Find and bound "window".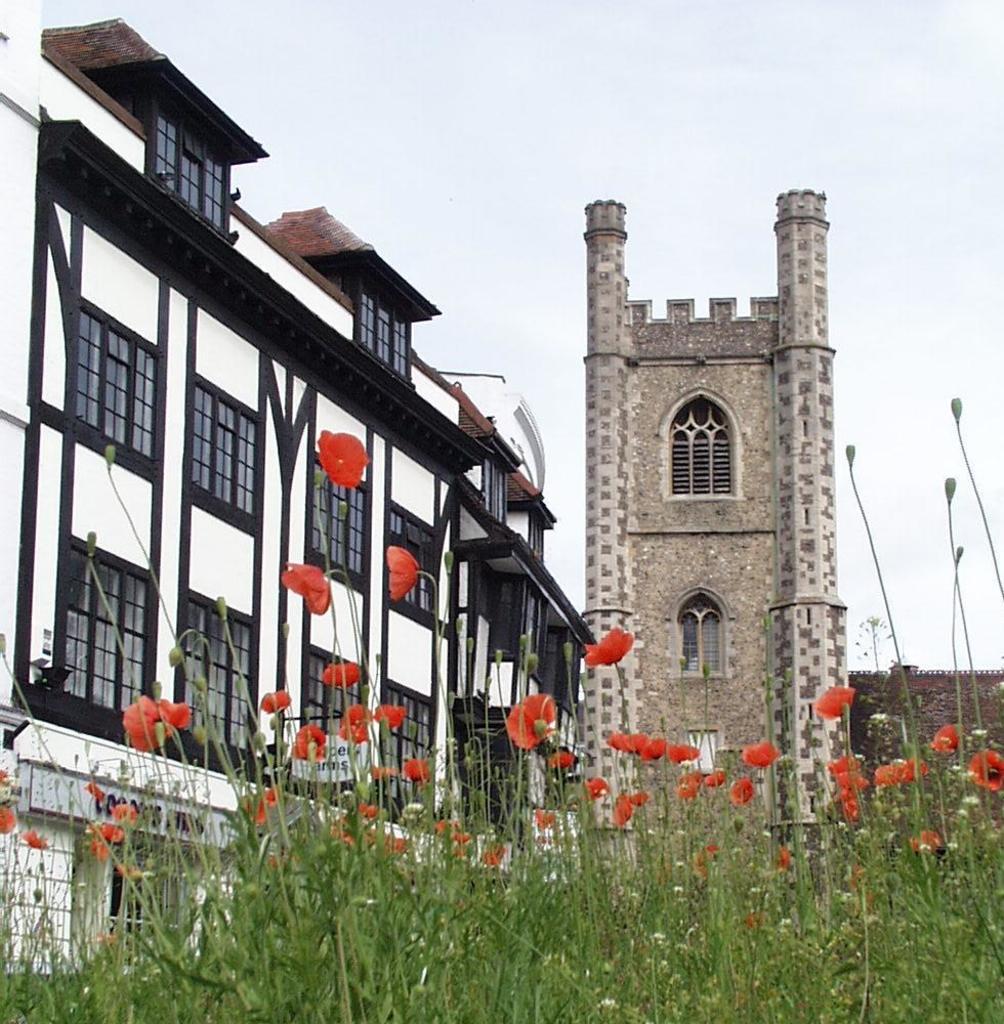
Bound: <box>187,374,262,522</box>.
